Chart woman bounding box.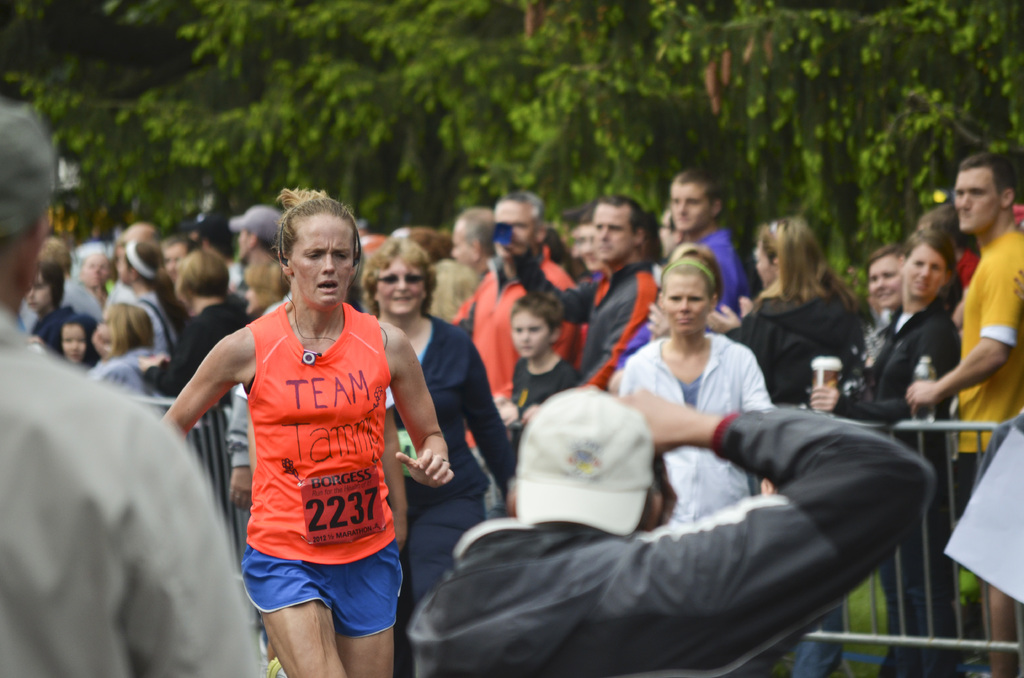
Charted: 747,217,873,417.
